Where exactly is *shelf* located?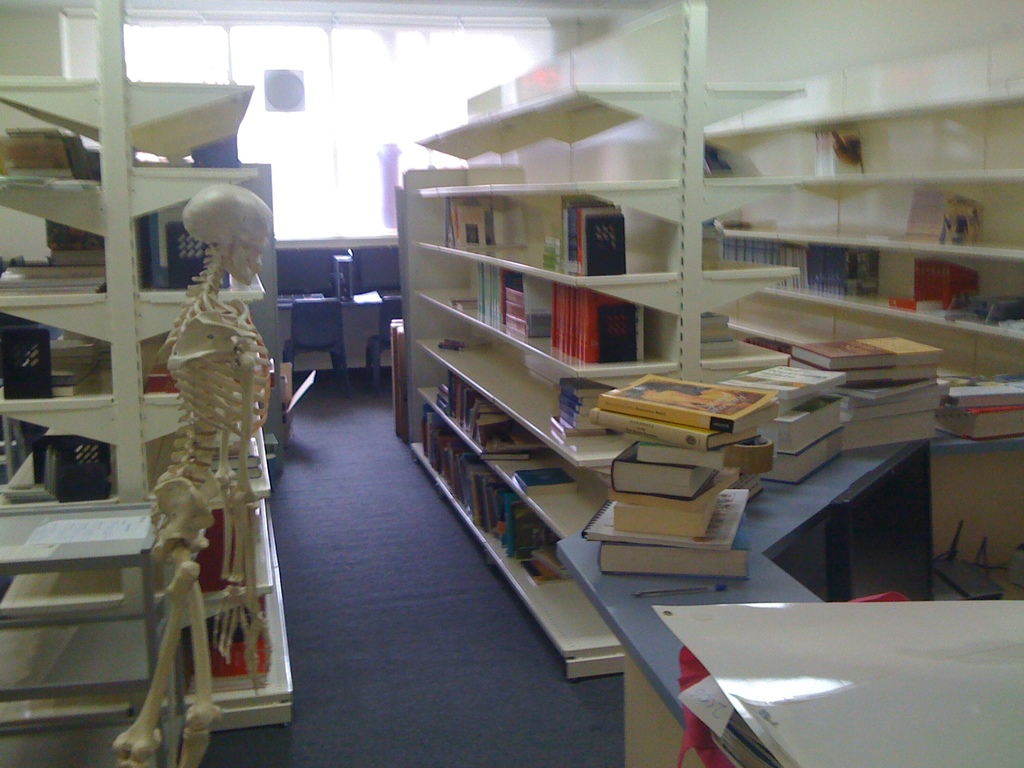
Its bounding box is x1=170 y1=484 x2=269 y2=637.
